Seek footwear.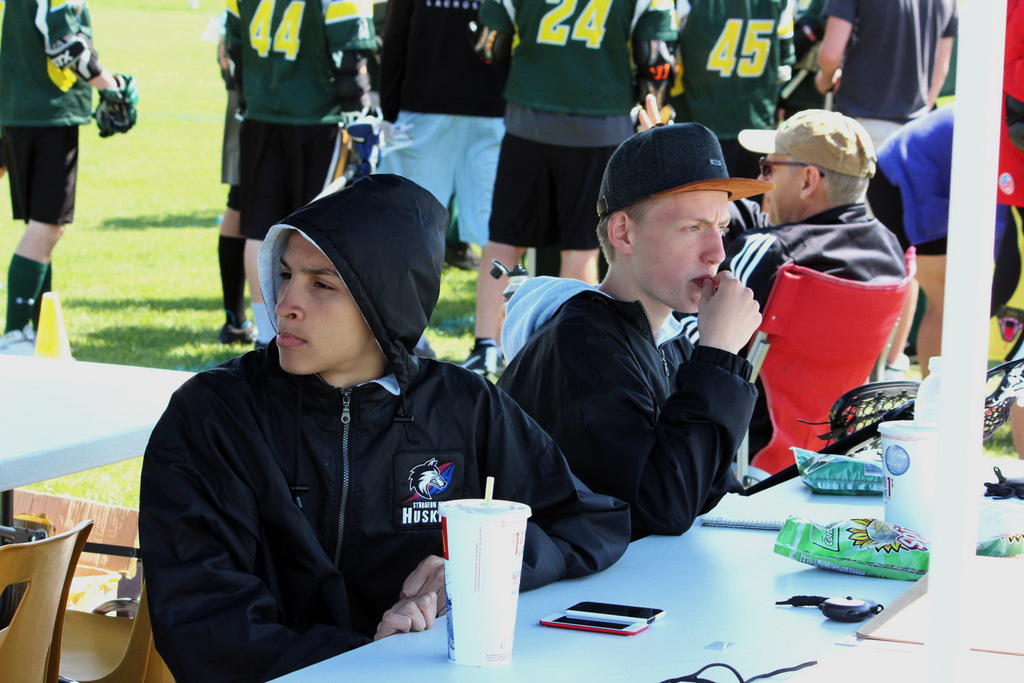
BBox(513, 264, 525, 274).
